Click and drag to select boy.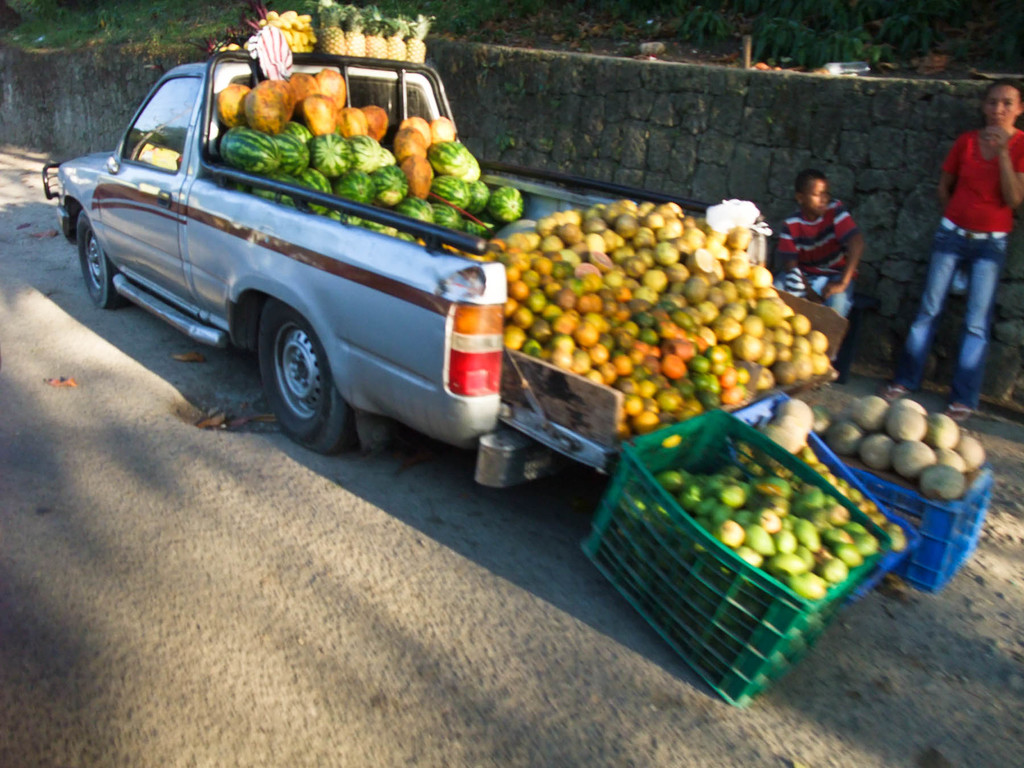
Selection: {"left": 768, "top": 170, "right": 865, "bottom": 381}.
